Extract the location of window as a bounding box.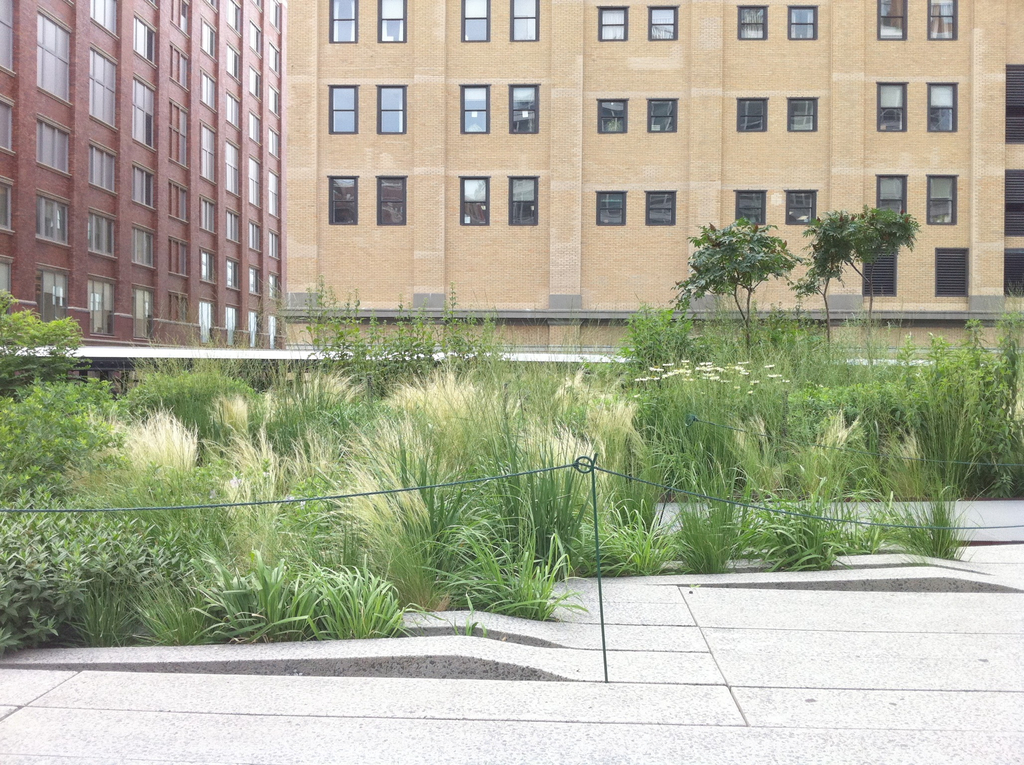
329 0 357 40.
